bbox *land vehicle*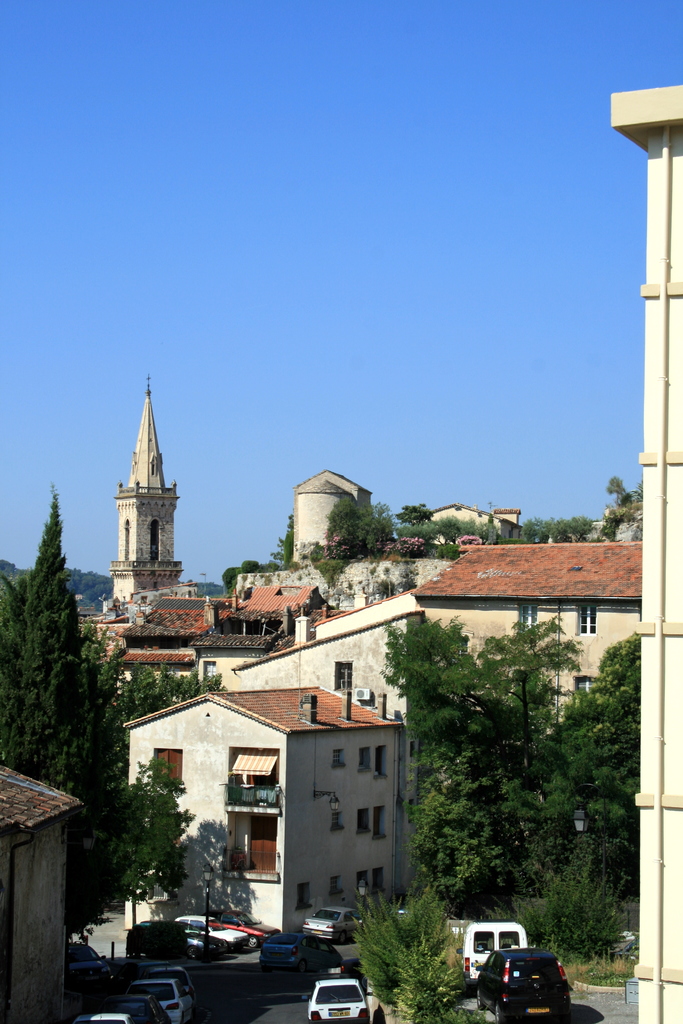
(457,922,527,996)
